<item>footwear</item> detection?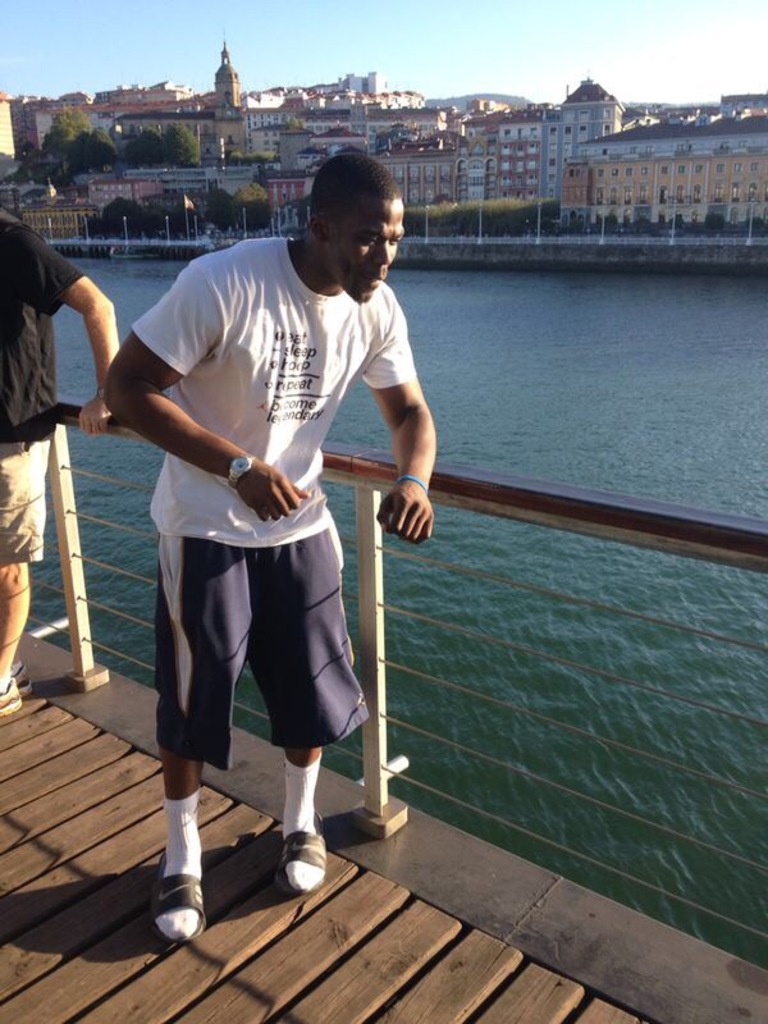
<region>0, 675, 23, 714</region>
